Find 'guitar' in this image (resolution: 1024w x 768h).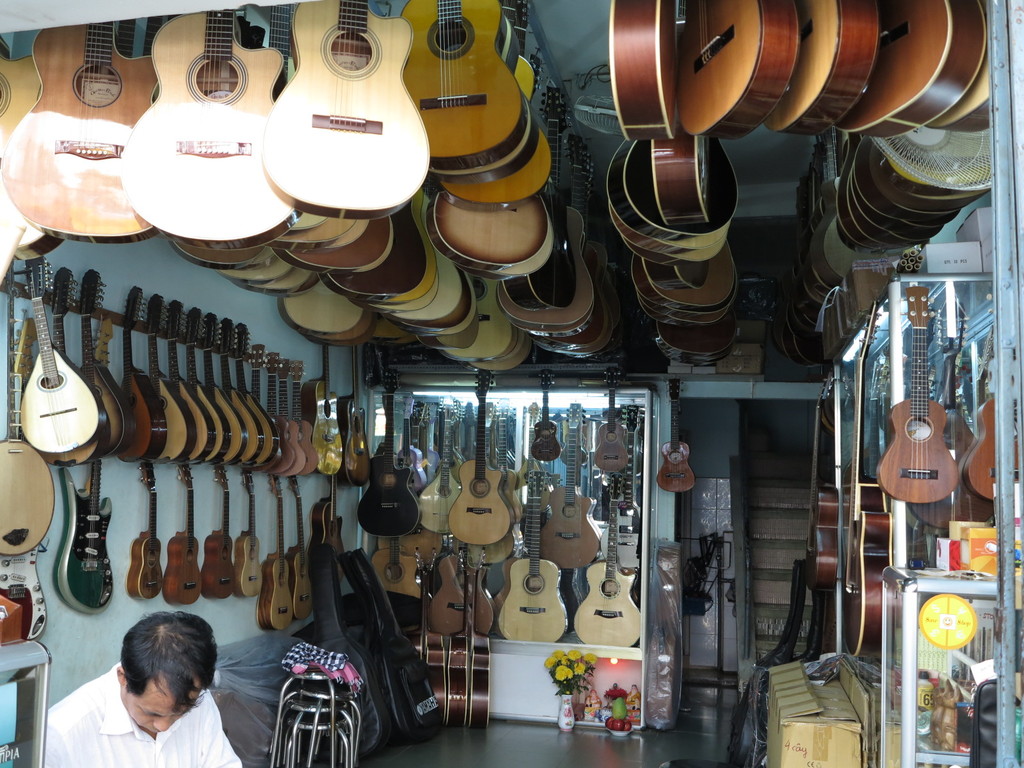
left=437, top=3, right=547, bottom=184.
